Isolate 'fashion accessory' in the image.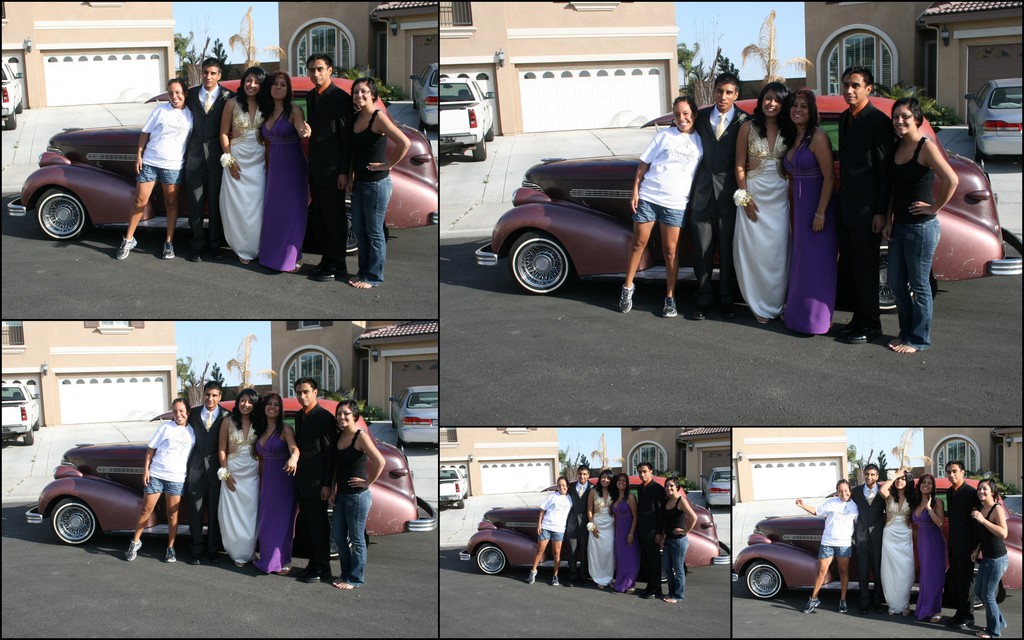
Isolated region: select_region(201, 88, 214, 114).
